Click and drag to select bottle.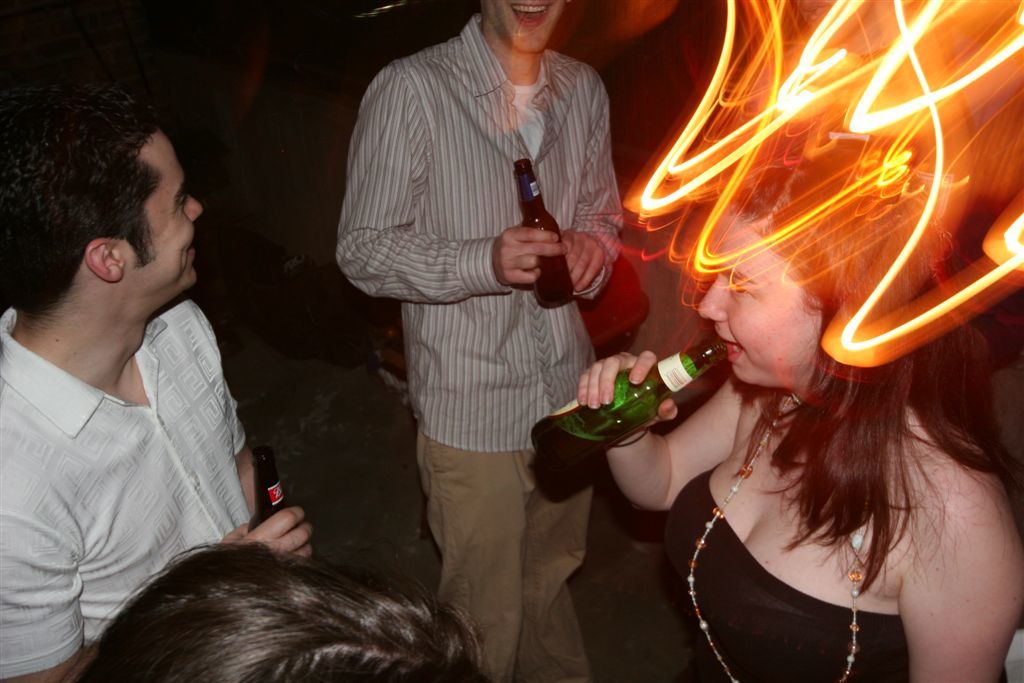
Selection: rect(526, 339, 729, 475).
